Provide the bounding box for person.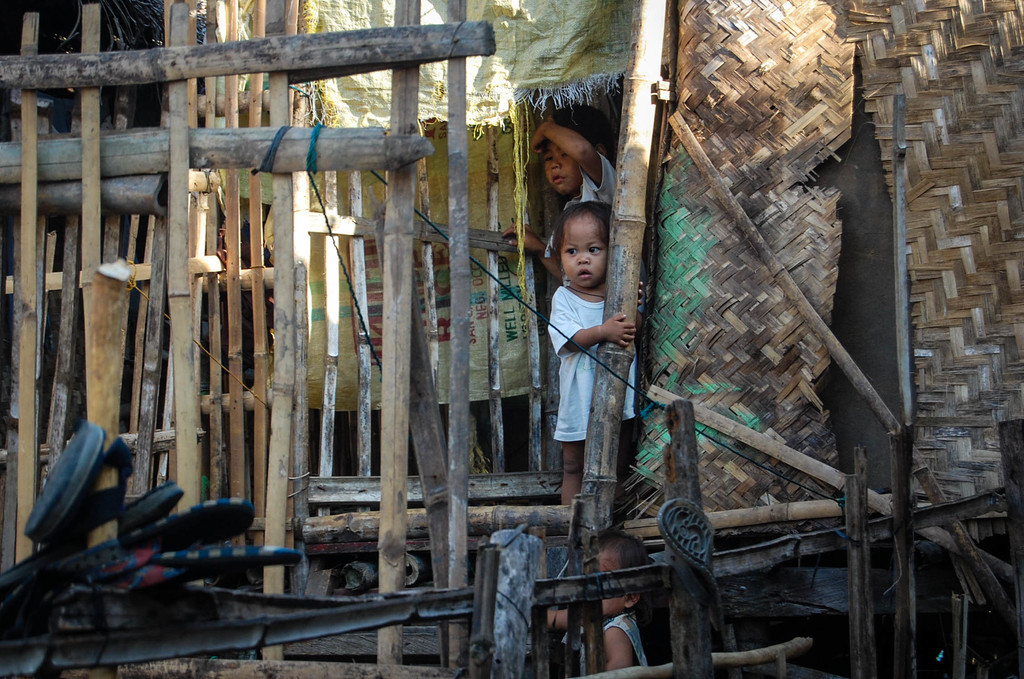
detection(548, 530, 650, 673).
